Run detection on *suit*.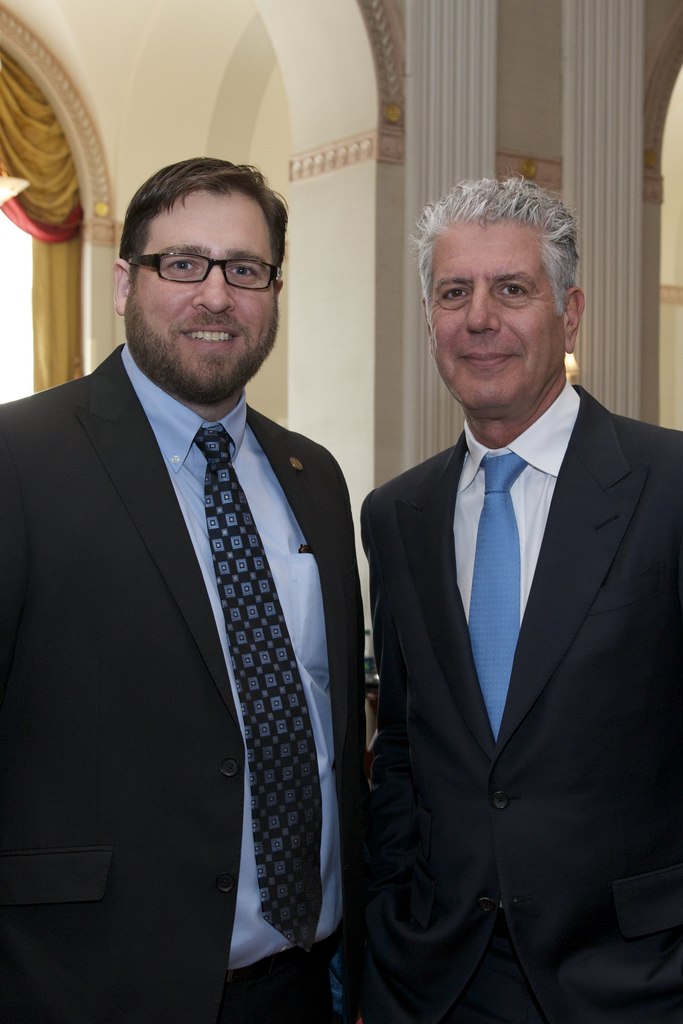
Result: pyautogui.locateOnScreen(336, 246, 664, 1023).
